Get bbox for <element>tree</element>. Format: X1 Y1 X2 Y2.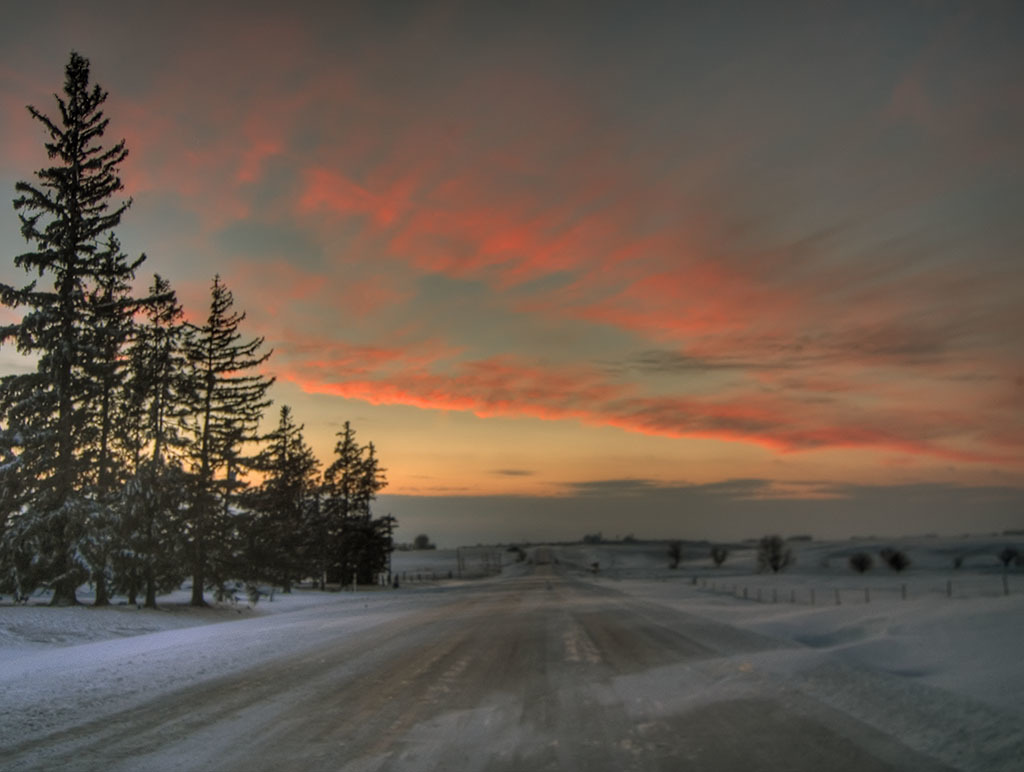
758 536 796 574.
